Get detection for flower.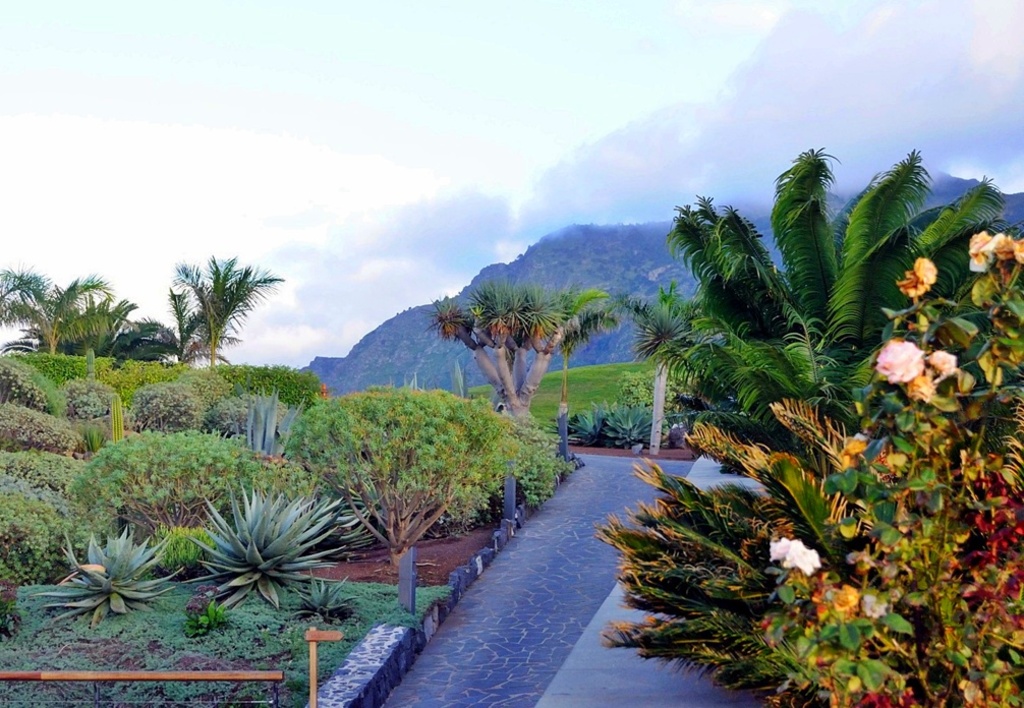
Detection: 829 582 863 620.
